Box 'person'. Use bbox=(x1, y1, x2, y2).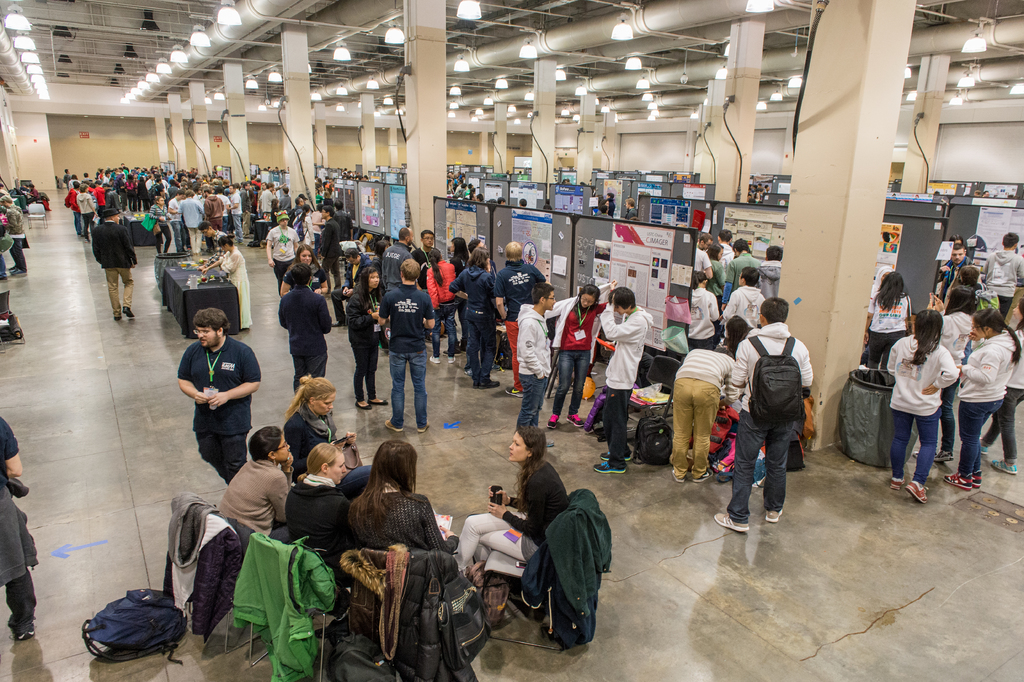
bbox=(364, 236, 386, 262).
